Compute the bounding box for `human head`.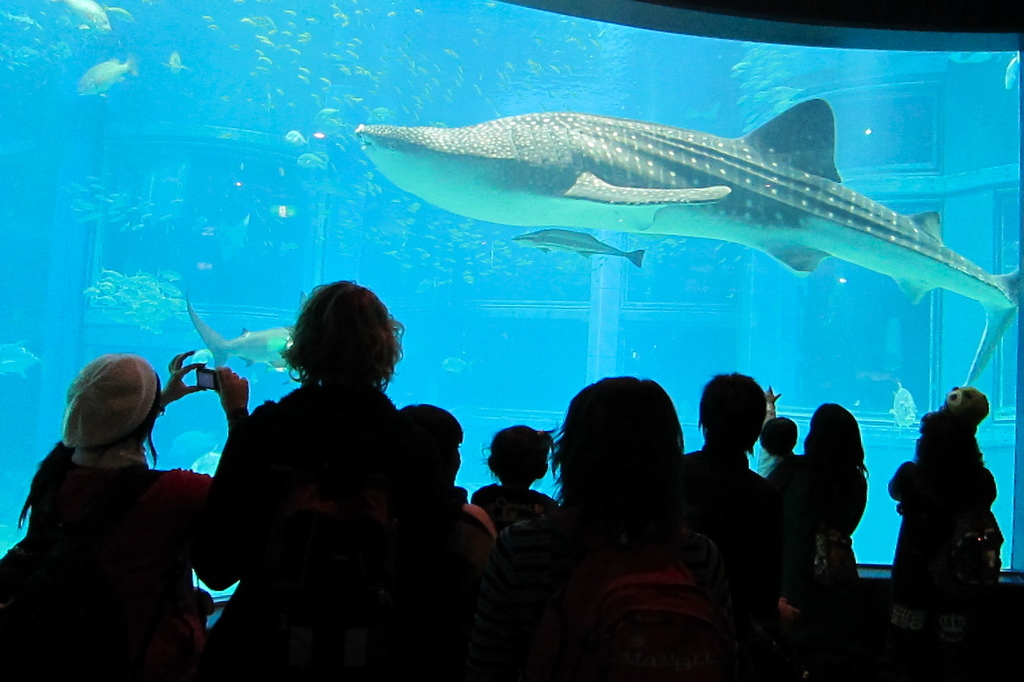
x1=757, y1=417, x2=800, y2=450.
